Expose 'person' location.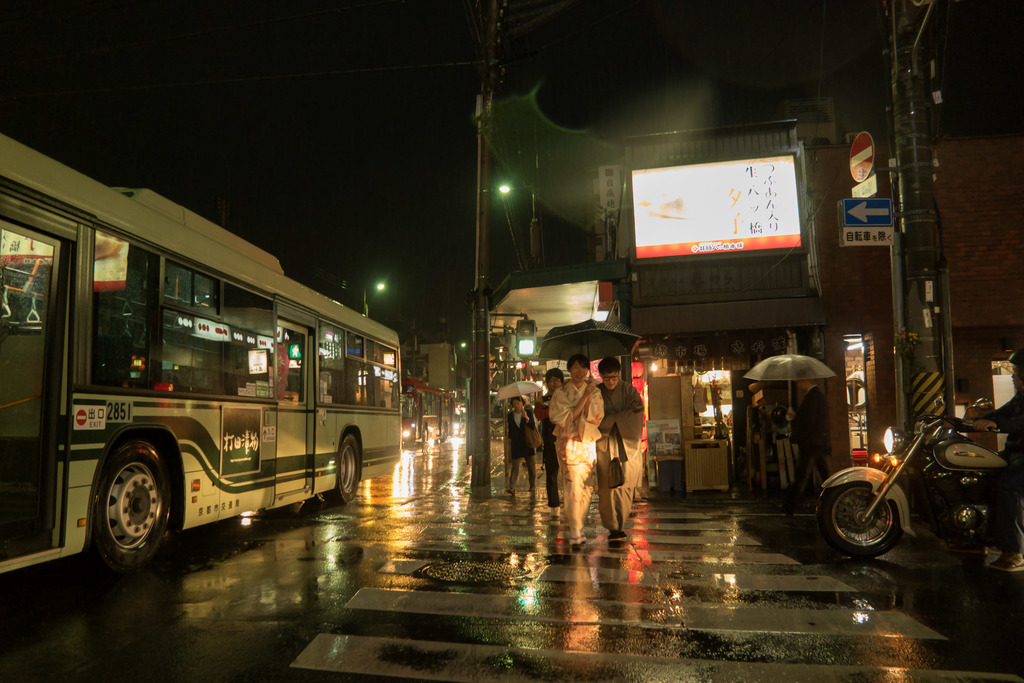
Exposed at left=789, top=378, right=833, bottom=511.
